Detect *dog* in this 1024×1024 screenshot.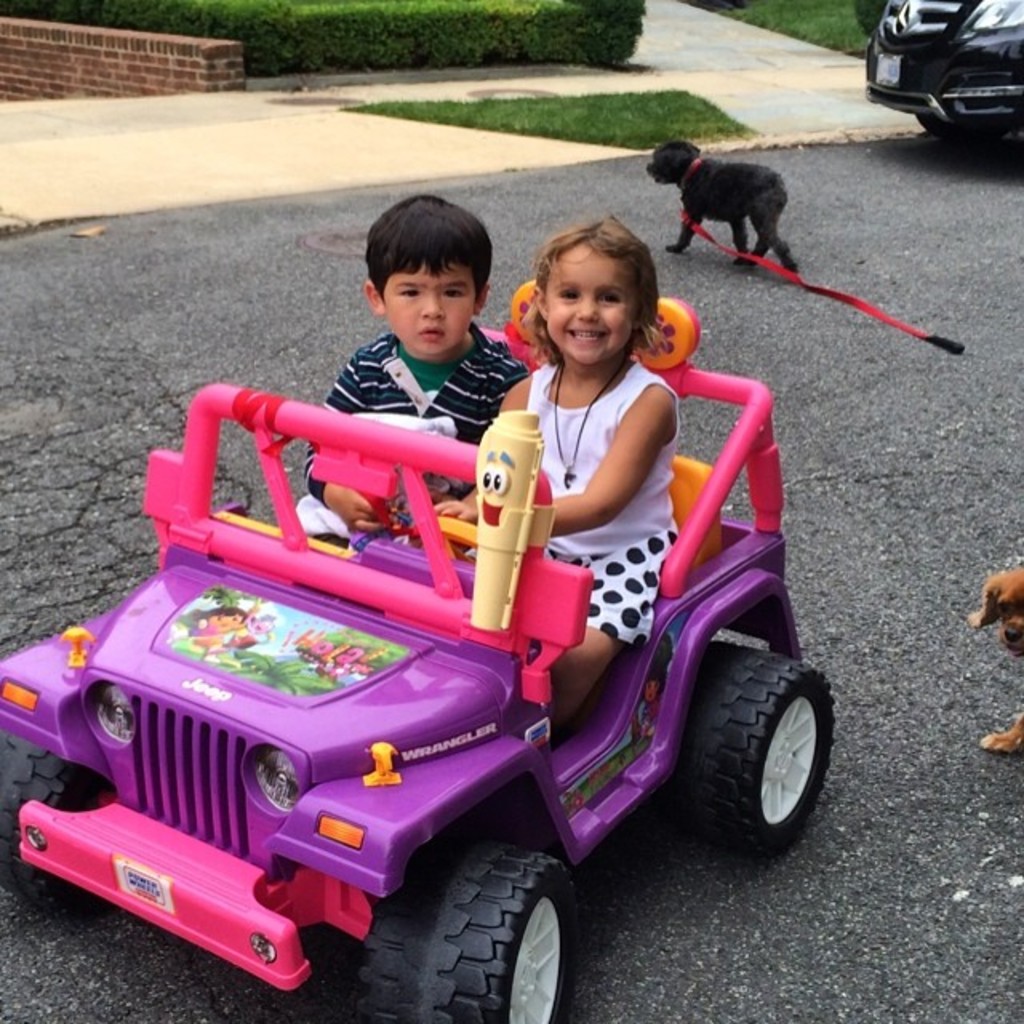
Detection: select_region(642, 138, 808, 283).
